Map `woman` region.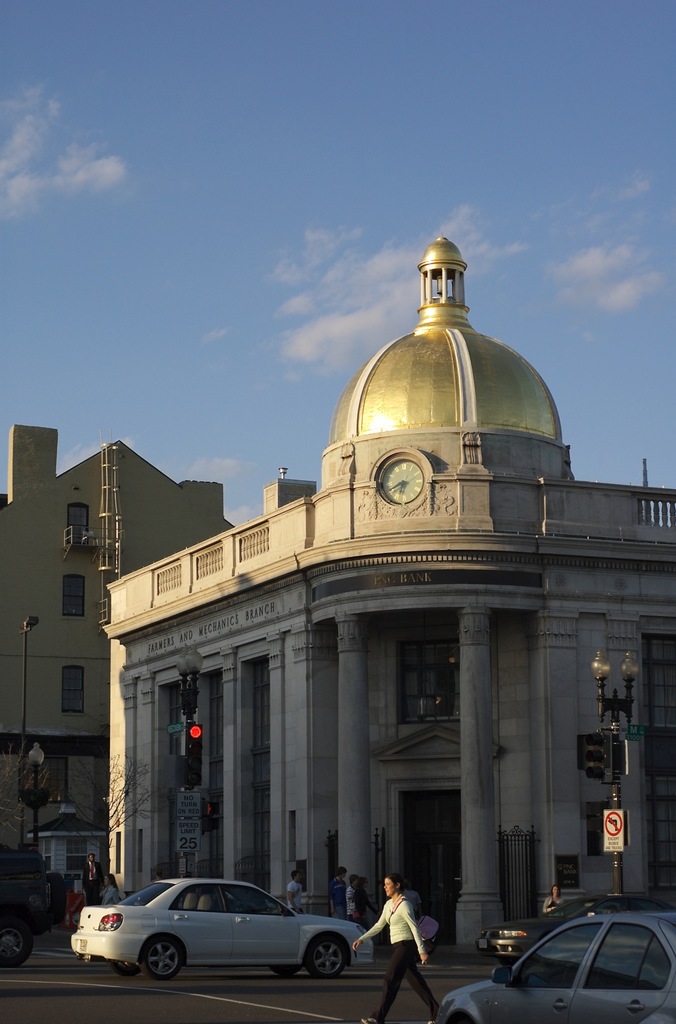
Mapped to {"left": 351, "top": 874, "right": 447, "bottom": 1023}.
